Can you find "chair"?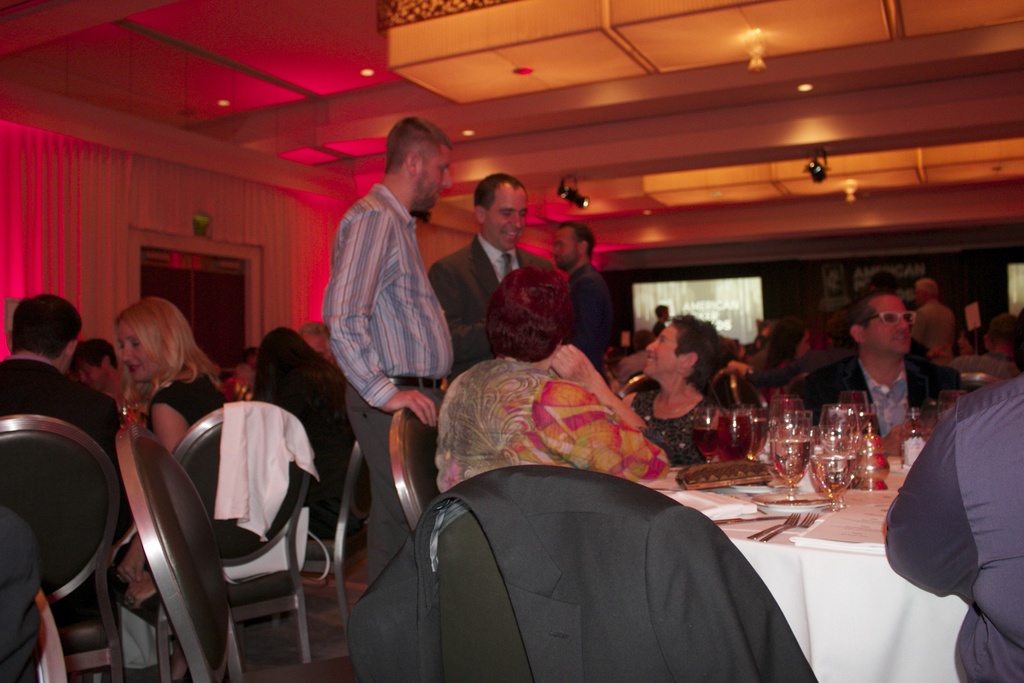
Yes, bounding box: BBox(729, 371, 766, 408).
